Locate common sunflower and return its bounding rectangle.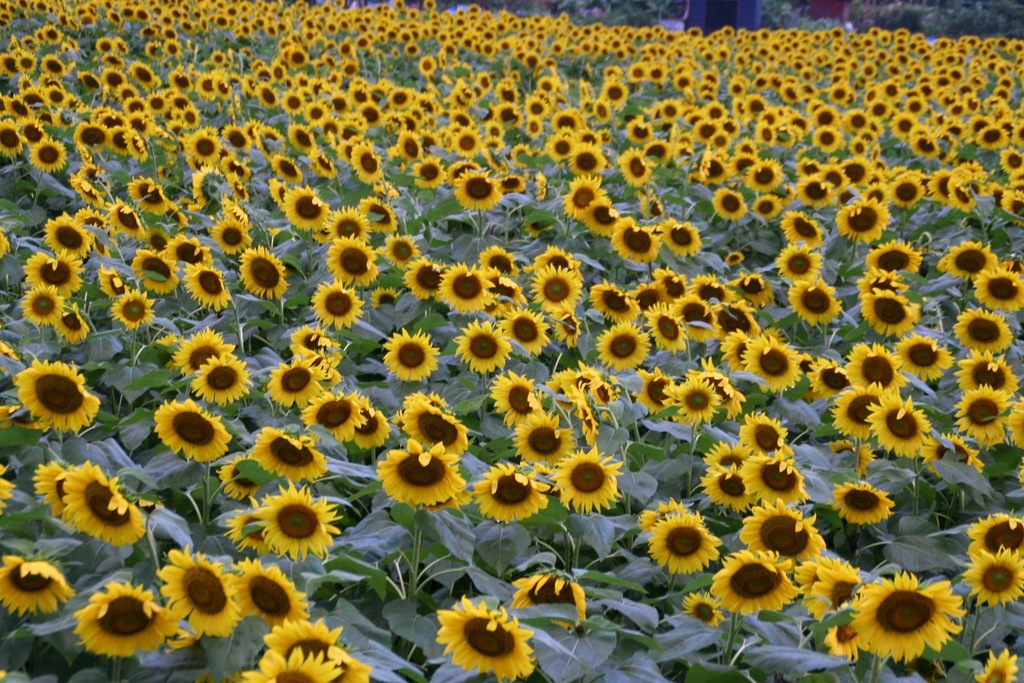
left=954, top=544, right=1023, bottom=609.
